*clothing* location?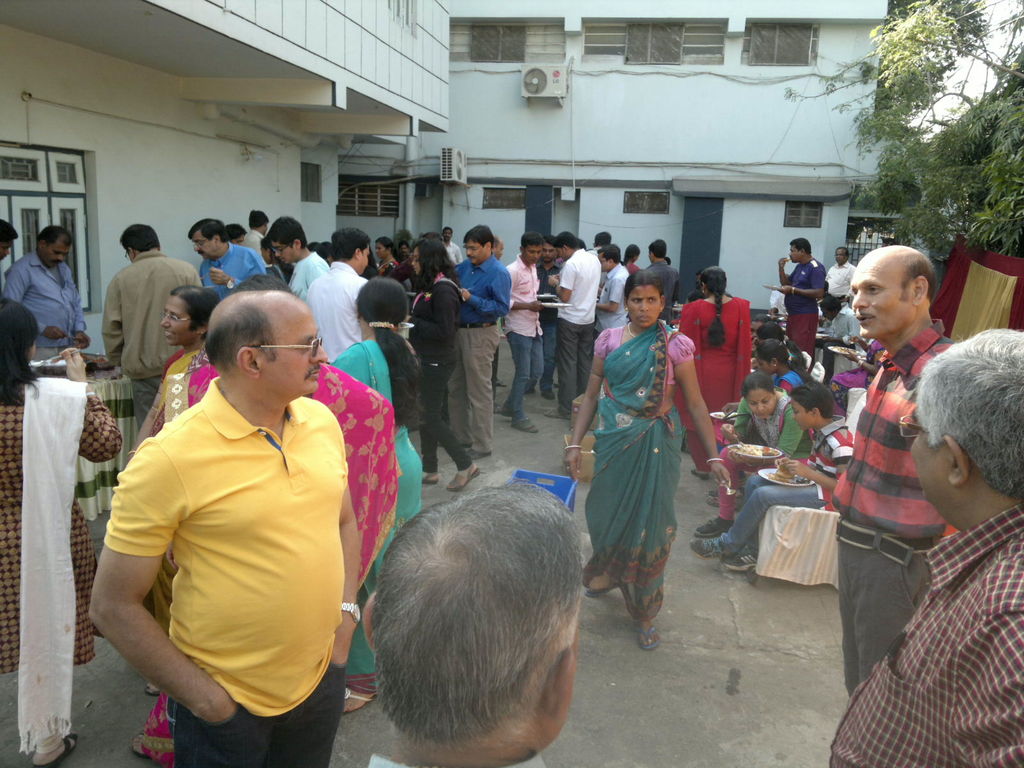
13,249,96,365
